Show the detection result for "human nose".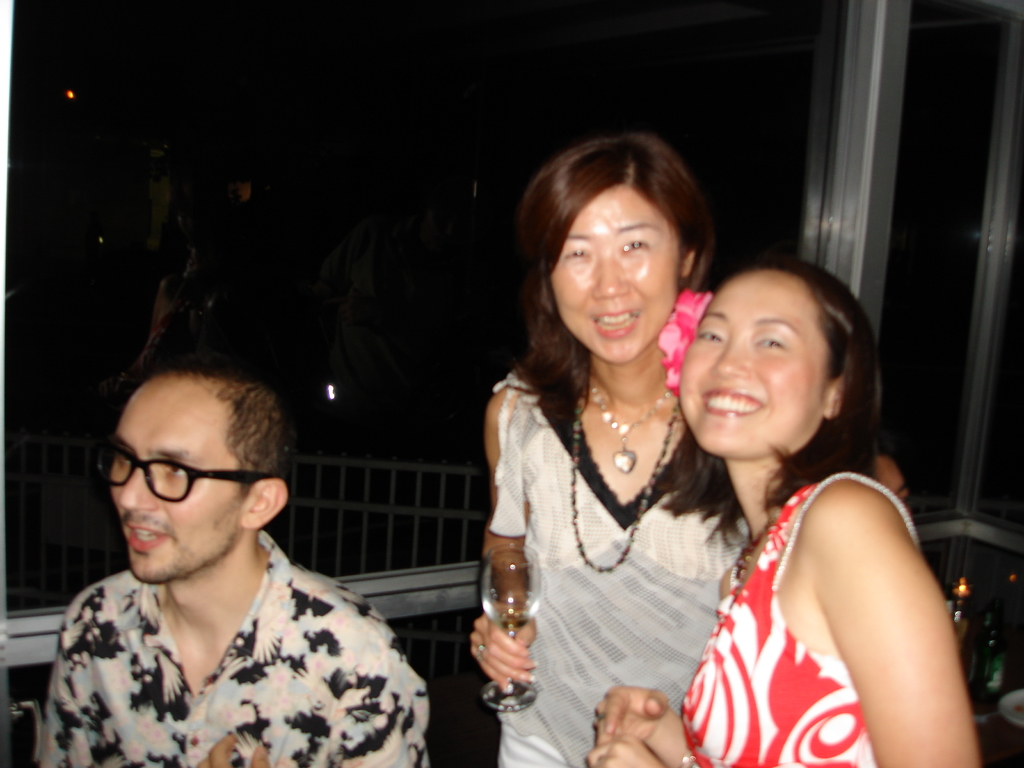
[123, 468, 154, 512].
